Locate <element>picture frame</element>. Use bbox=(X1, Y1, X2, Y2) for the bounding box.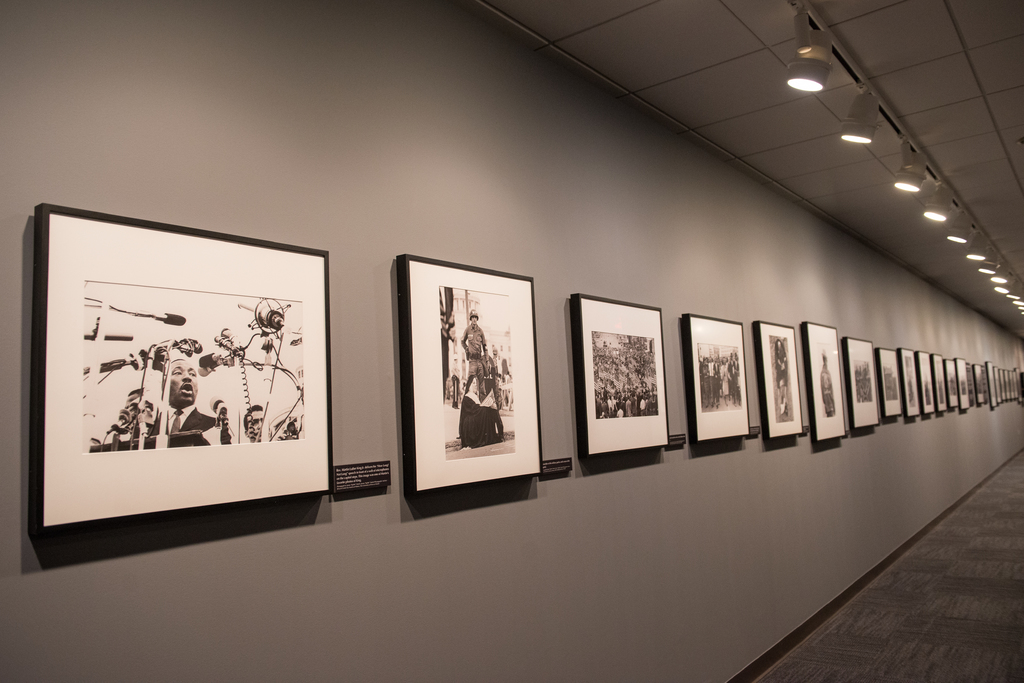
bbox=(803, 322, 850, 447).
